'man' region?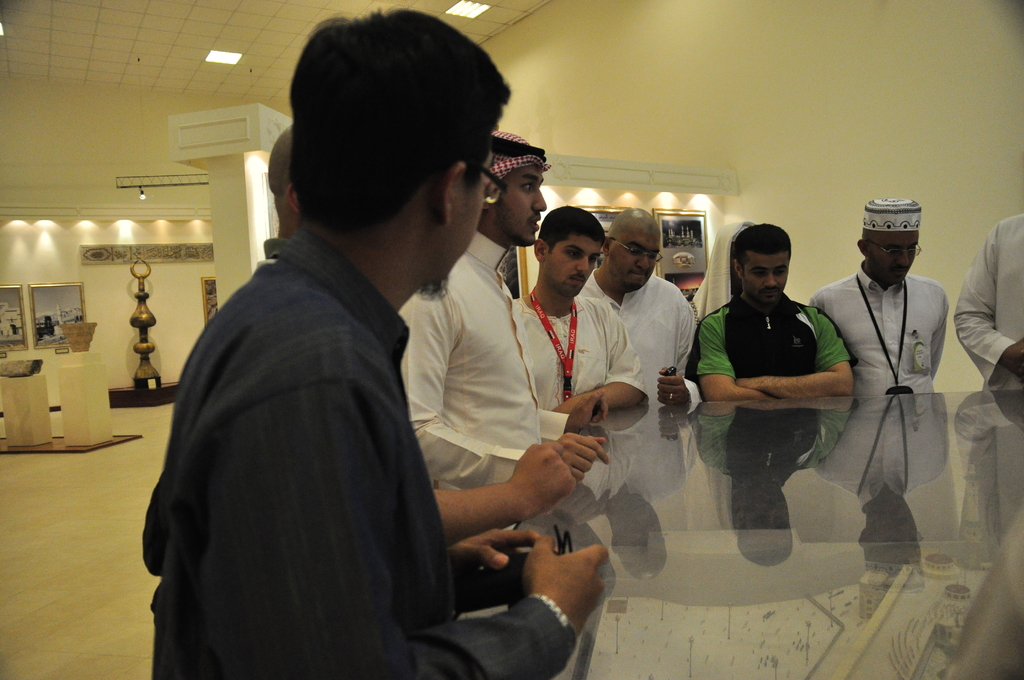
{"left": 955, "top": 200, "right": 1023, "bottom": 396}
